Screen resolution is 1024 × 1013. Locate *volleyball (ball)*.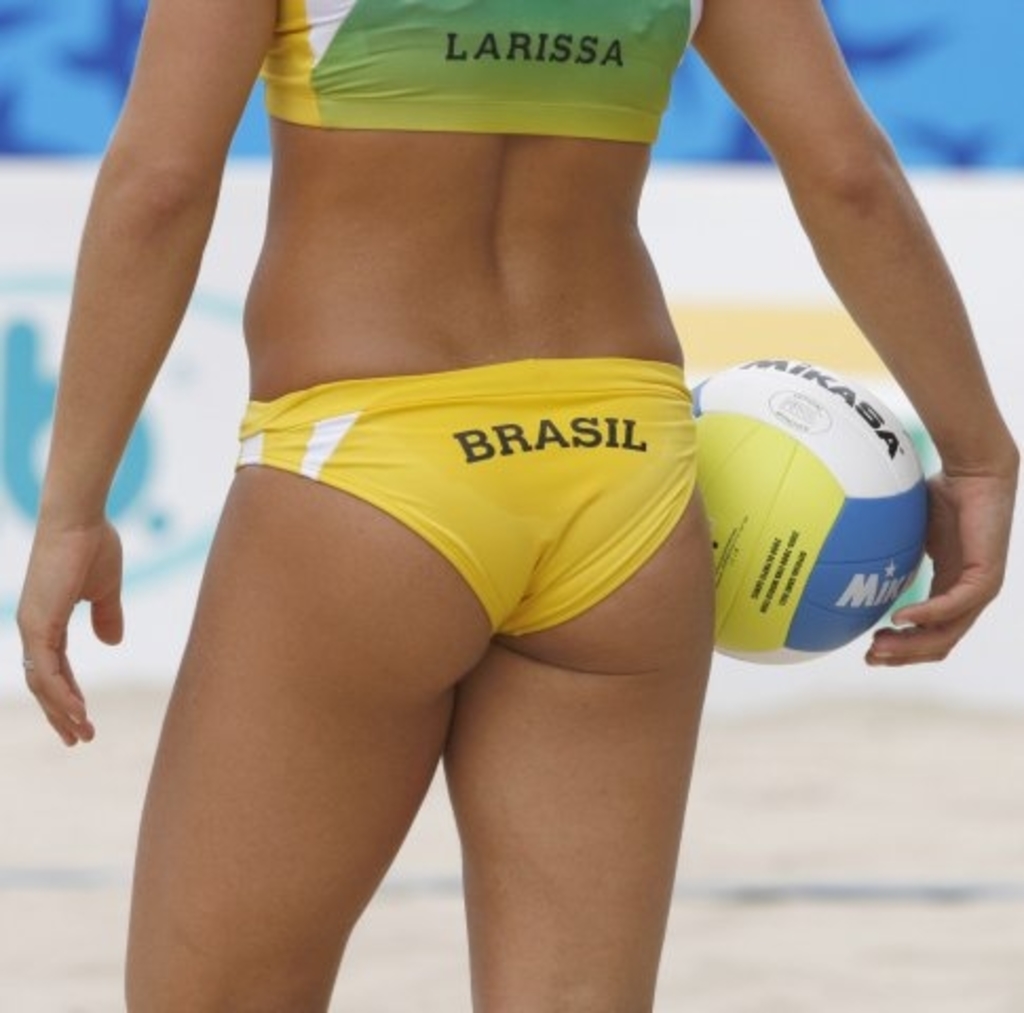
Rect(684, 355, 931, 667).
